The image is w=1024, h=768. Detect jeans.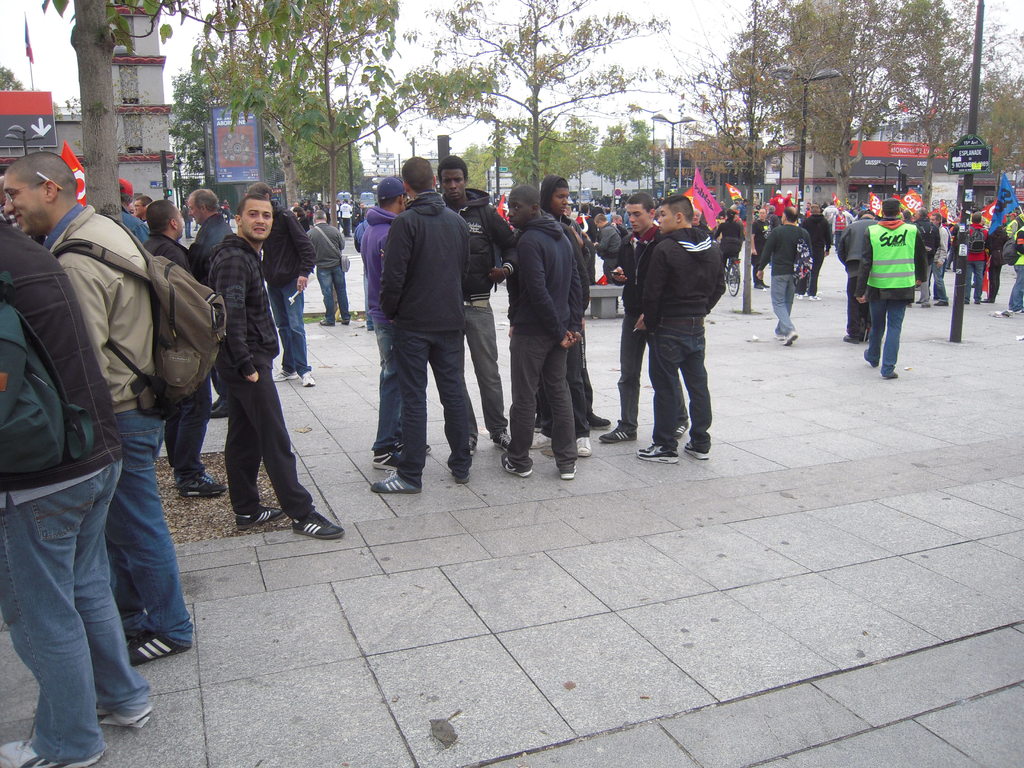
Detection: [390, 330, 468, 484].
